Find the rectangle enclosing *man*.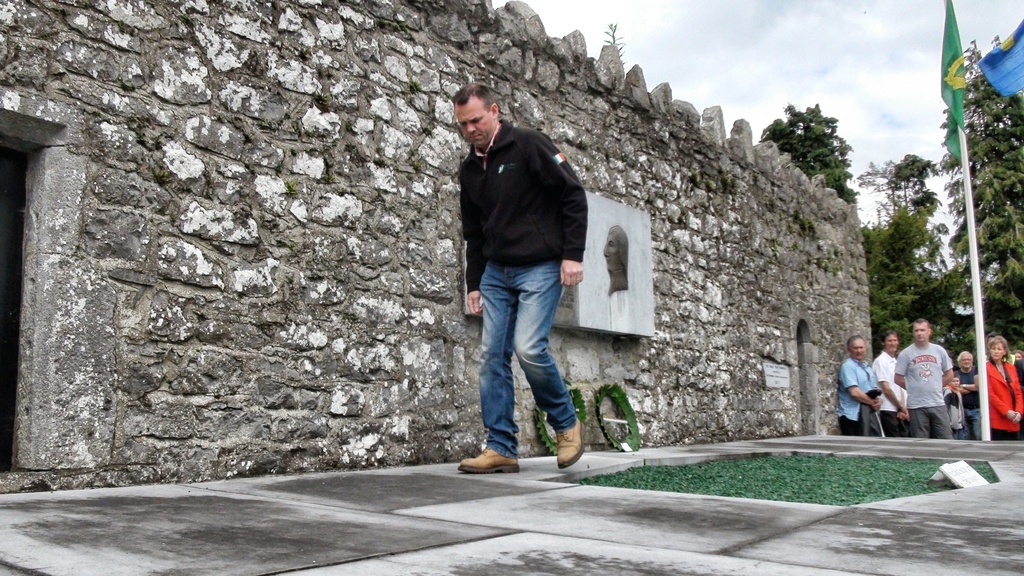
bbox=[836, 335, 879, 439].
